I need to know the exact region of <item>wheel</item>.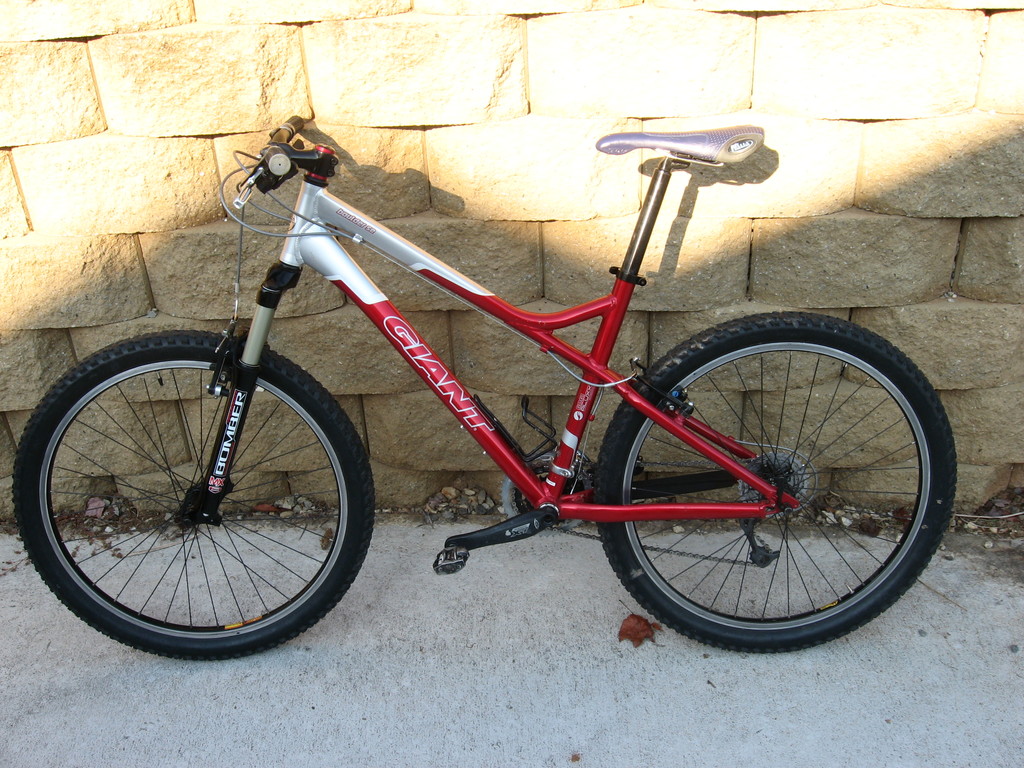
Region: BBox(593, 312, 959, 655).
